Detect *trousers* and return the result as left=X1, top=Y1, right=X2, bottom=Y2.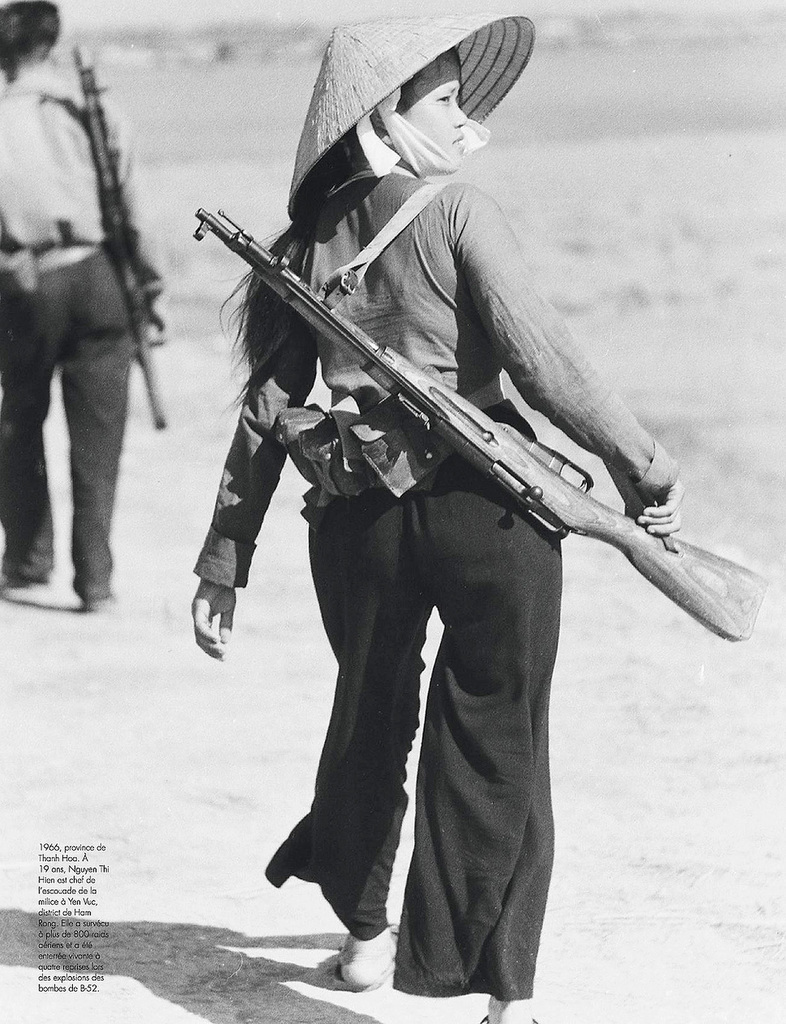
left=272, top=420, right=585, bottom=911.
